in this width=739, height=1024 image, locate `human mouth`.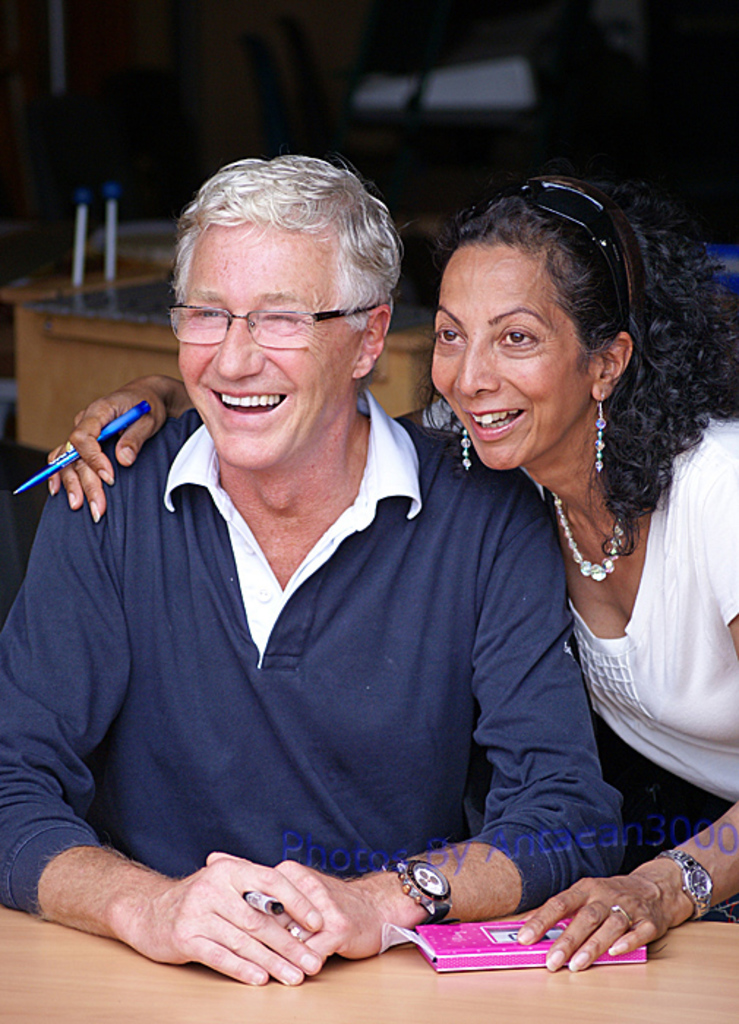
Bounding box: x1=471, y1=410, x2=525, y2=437.
